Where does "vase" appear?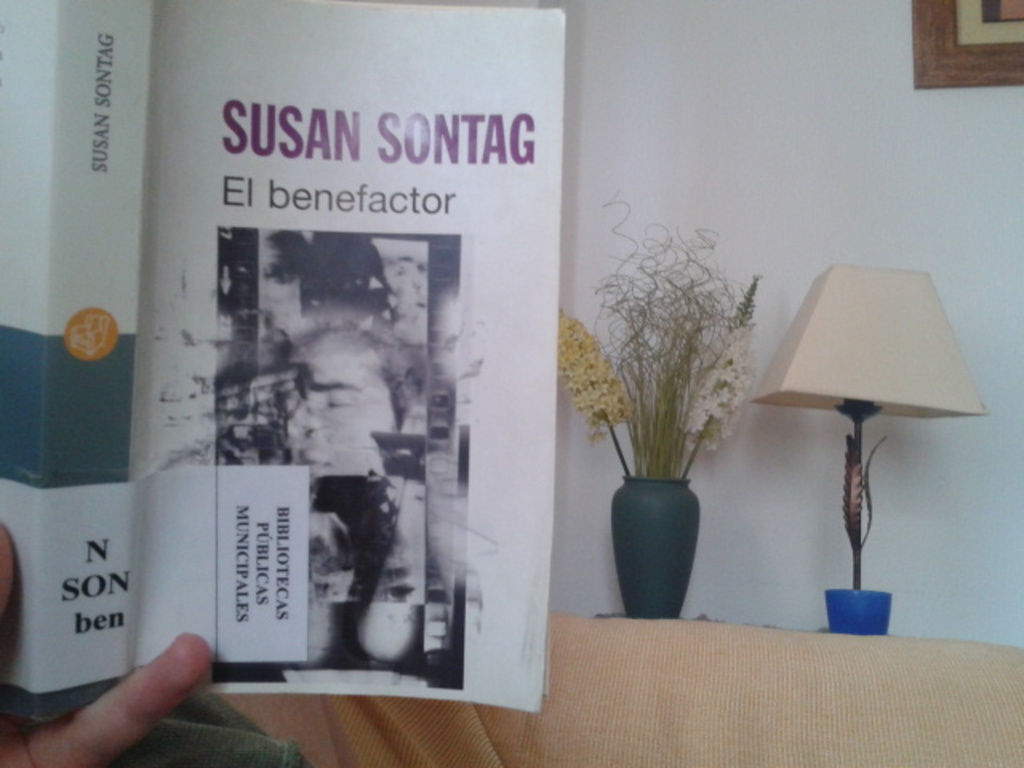
Appears at left=610, top=474, right=701, bottom=619.
